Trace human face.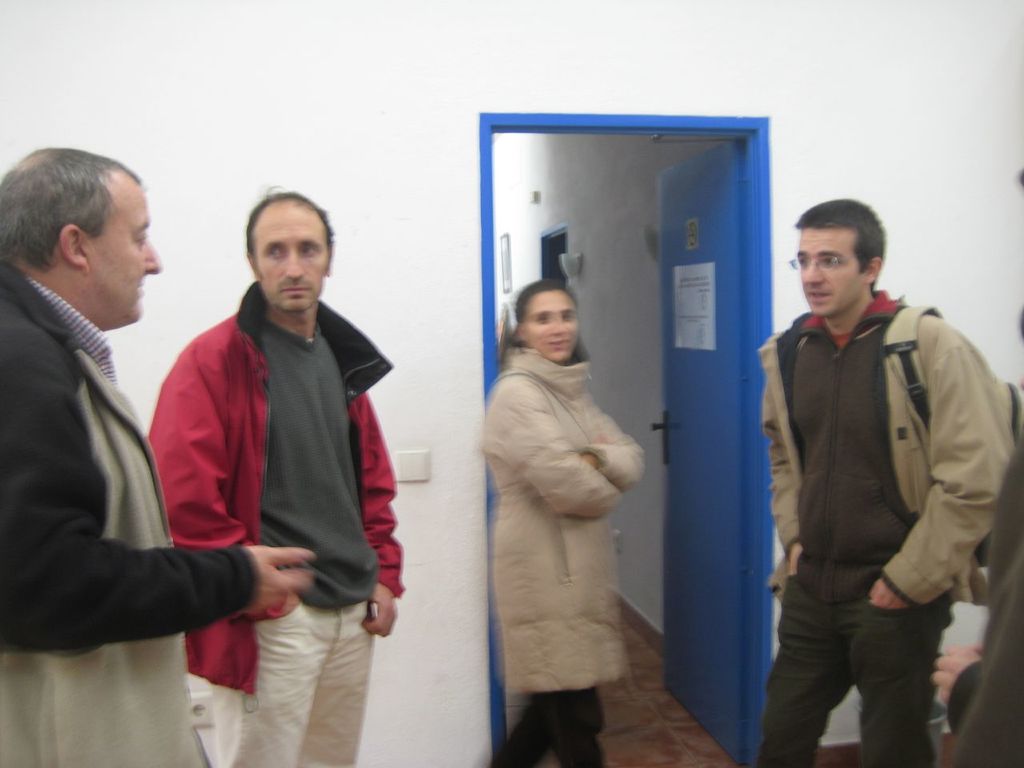
Traced to x1=82 y1=186 x2=171 y2=315.
